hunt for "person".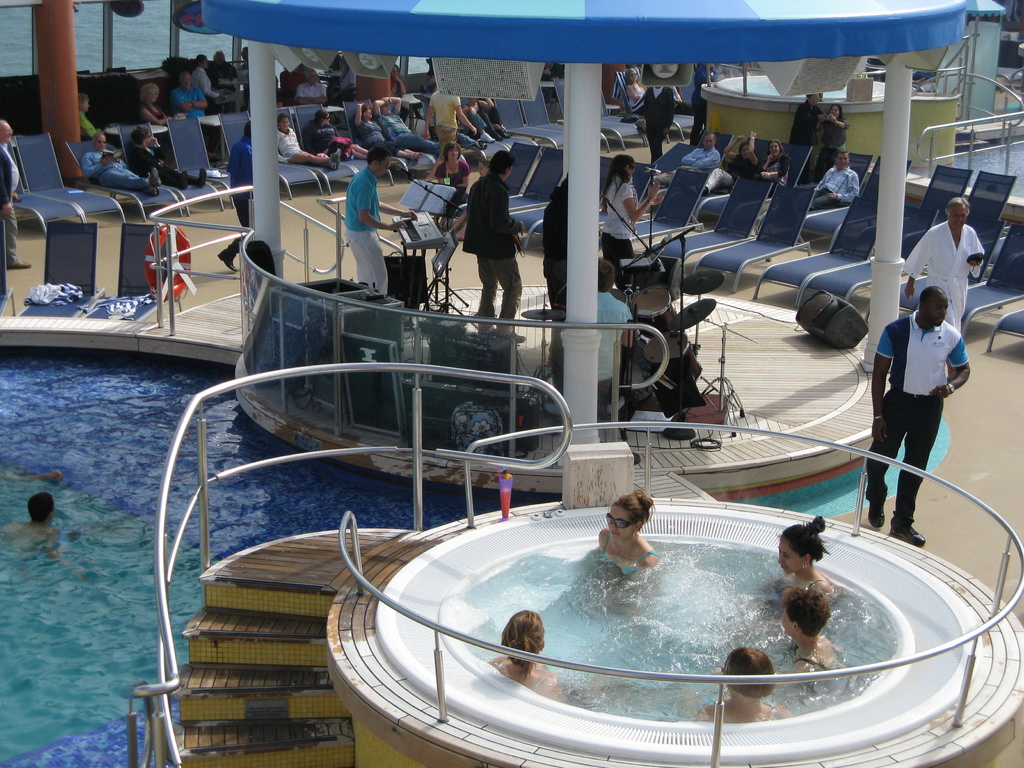
Hunted down at left=344, top=147, right=421, bottom=297.
